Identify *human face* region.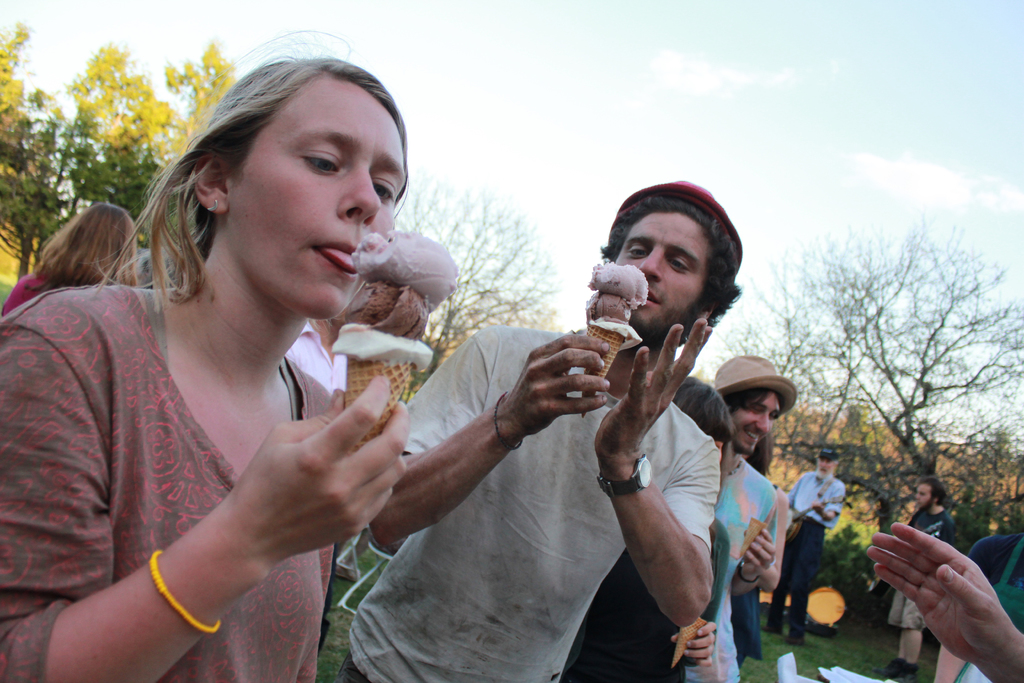
Region: [x1=220, y1=78, x2=406, y2=327].
